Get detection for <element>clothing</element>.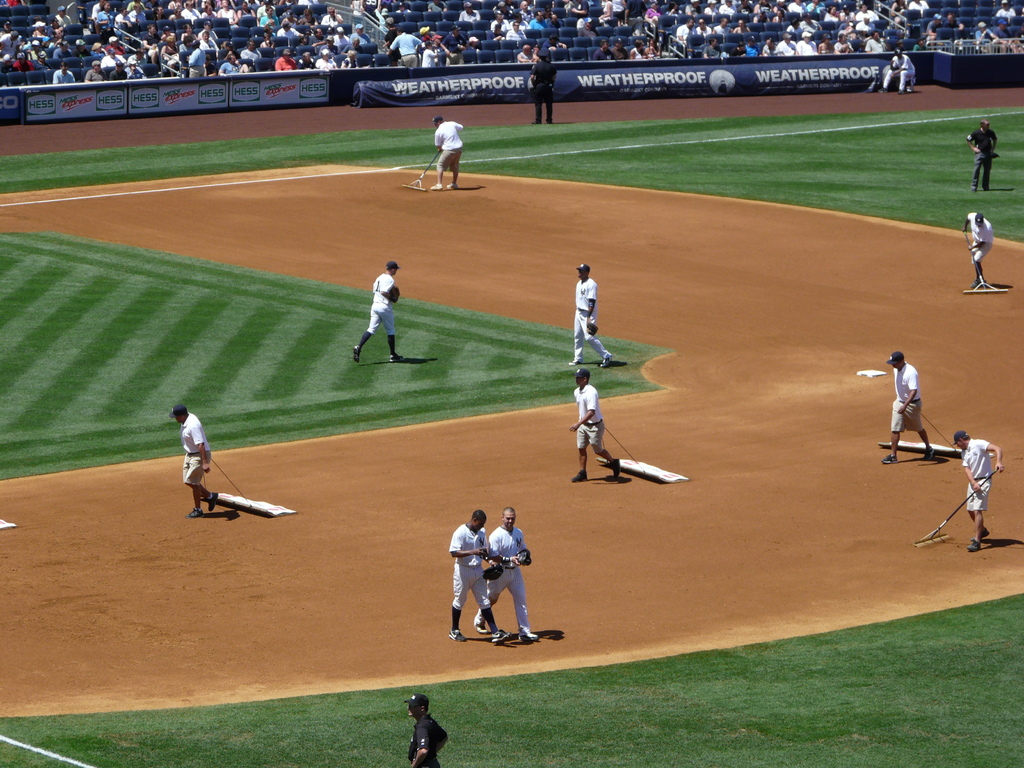
Detection: <box>964,213,995,270</box>.
